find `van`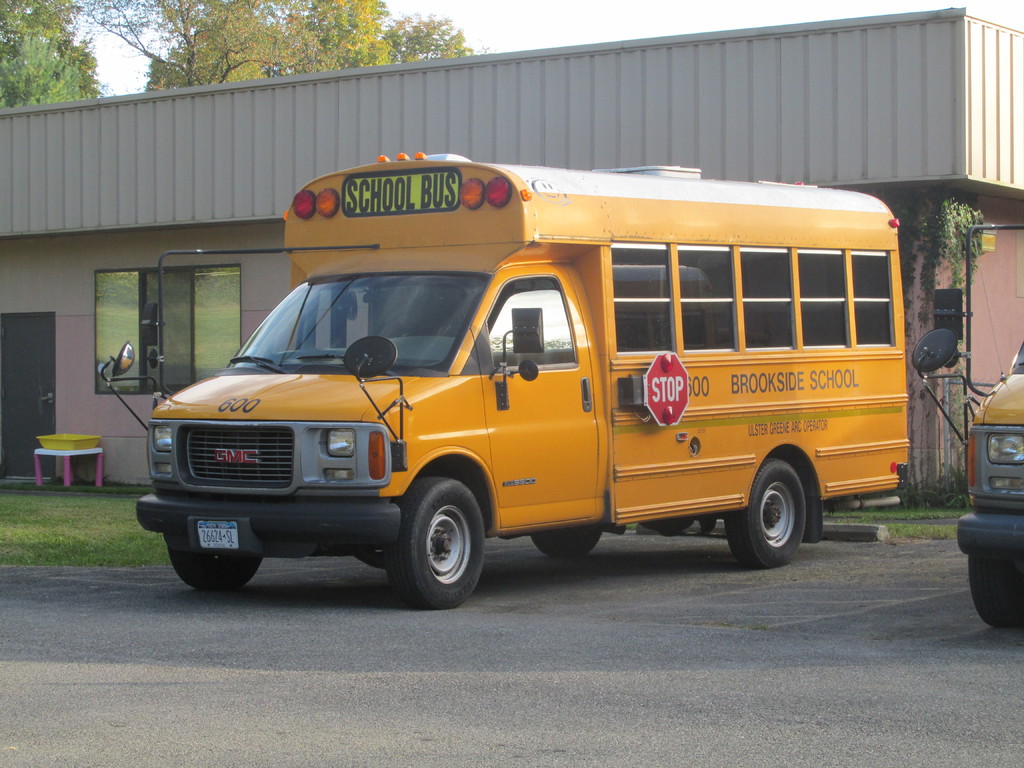
<bbox>97, 150, 912, 609</bbox>
